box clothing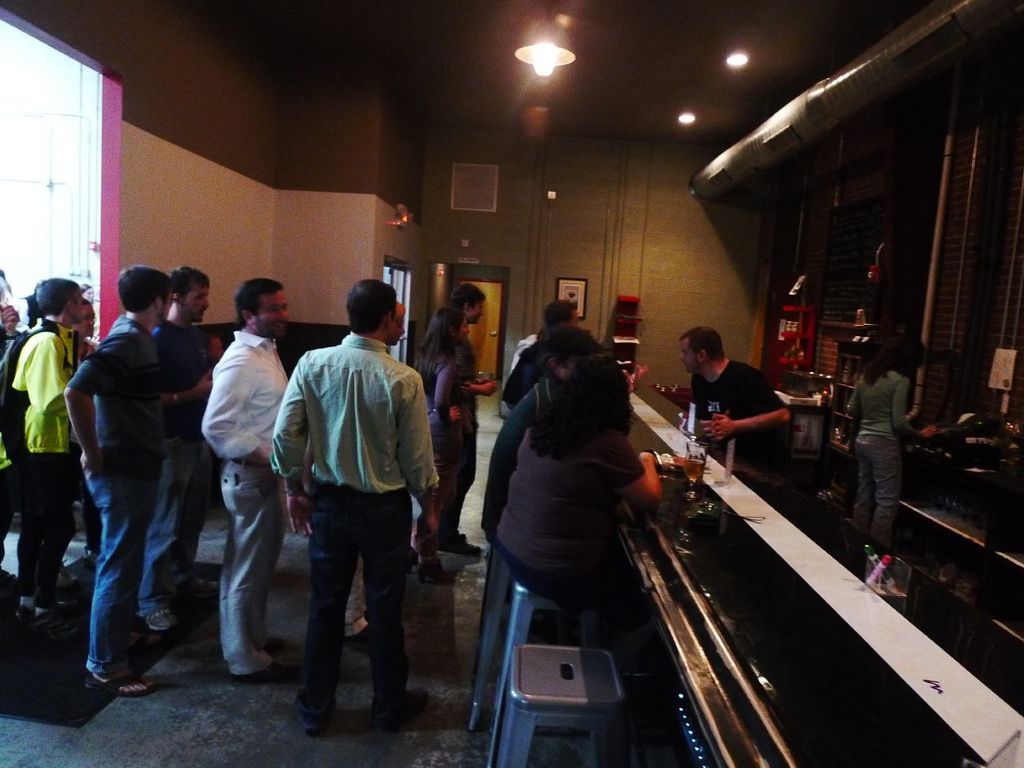
[65, 318, 167, 678]
